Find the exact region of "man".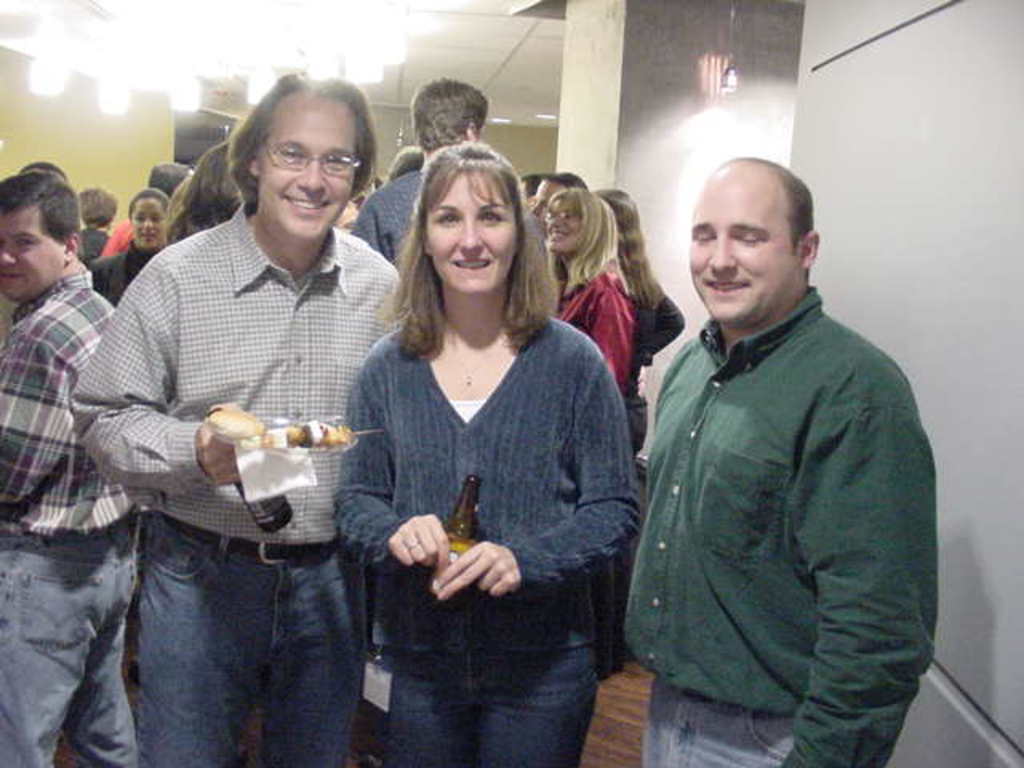
Exact region: region(618, 122, 942, 758).
